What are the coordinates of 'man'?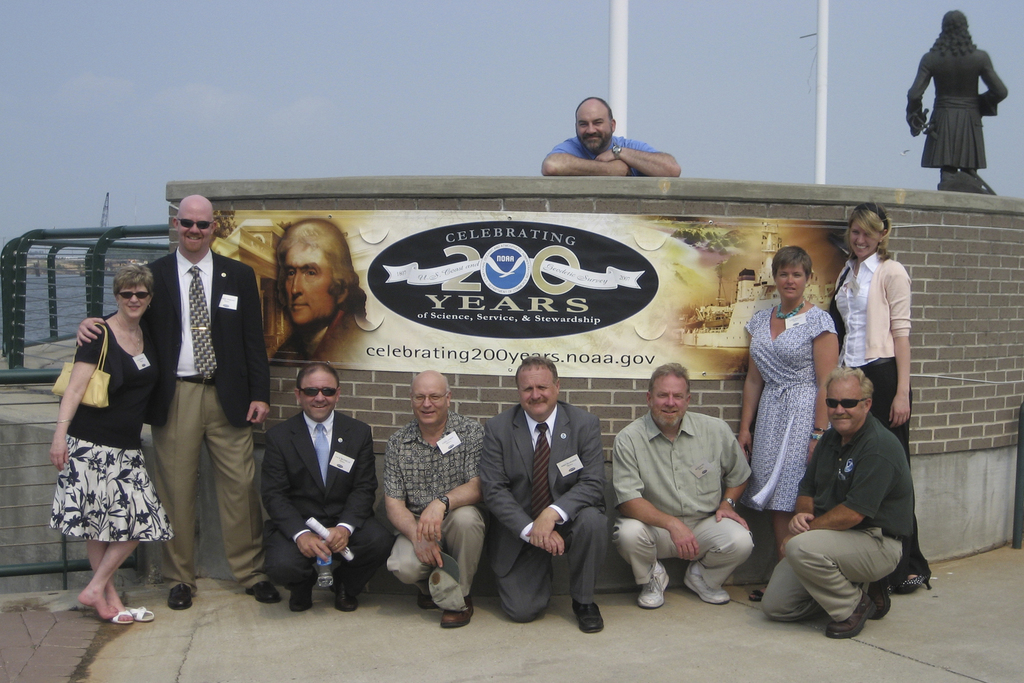
<box>261,358,401,612</box>.
